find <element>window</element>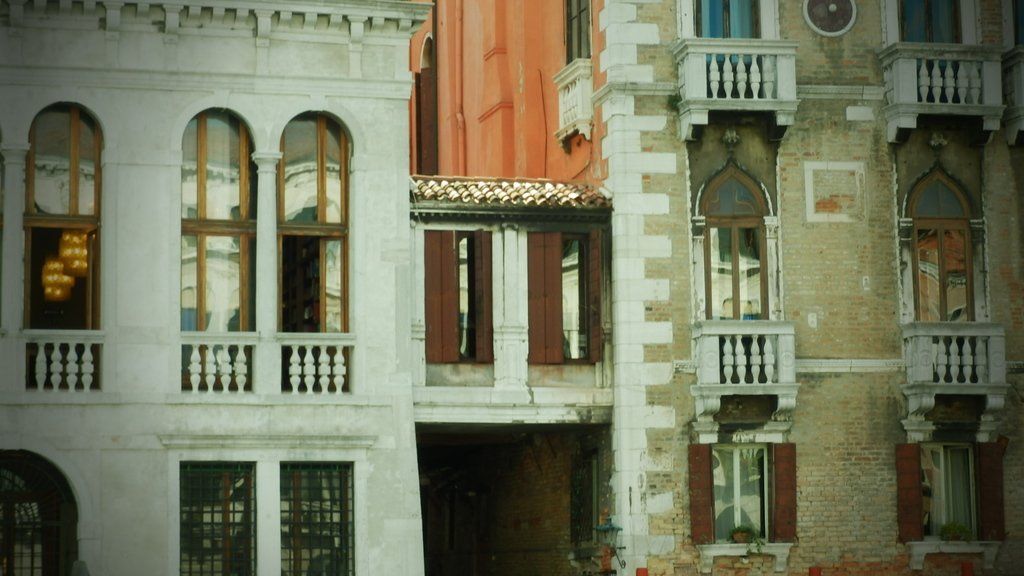
pyautogui.locateOnScreen(885, 0, 972, 108)
